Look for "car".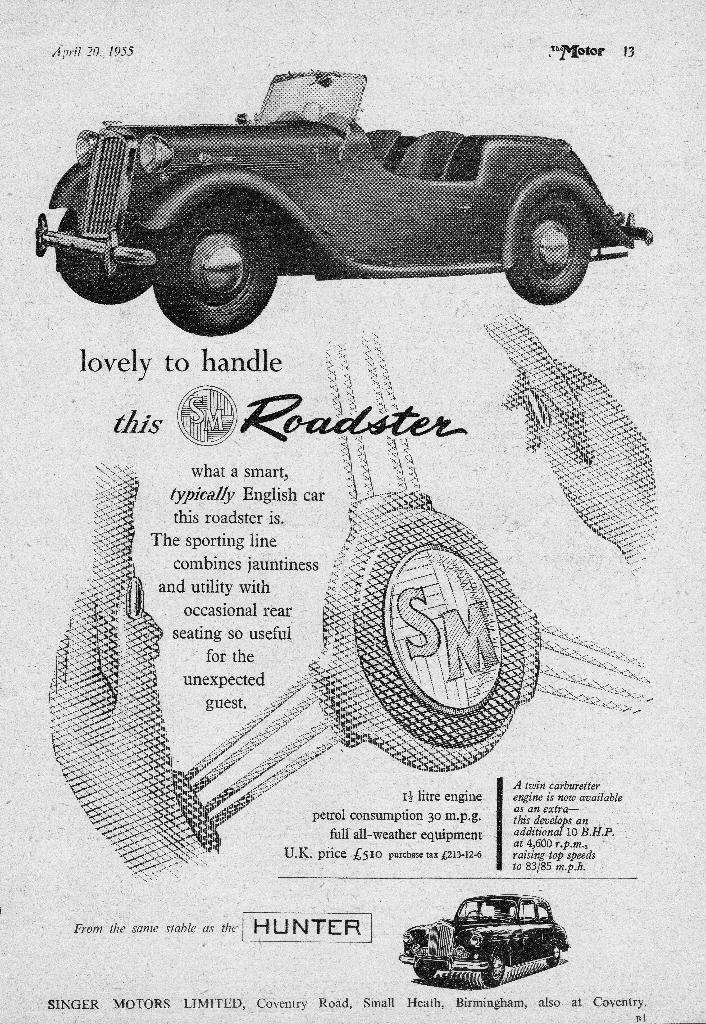
Found: 30, 65, 653, 336.
